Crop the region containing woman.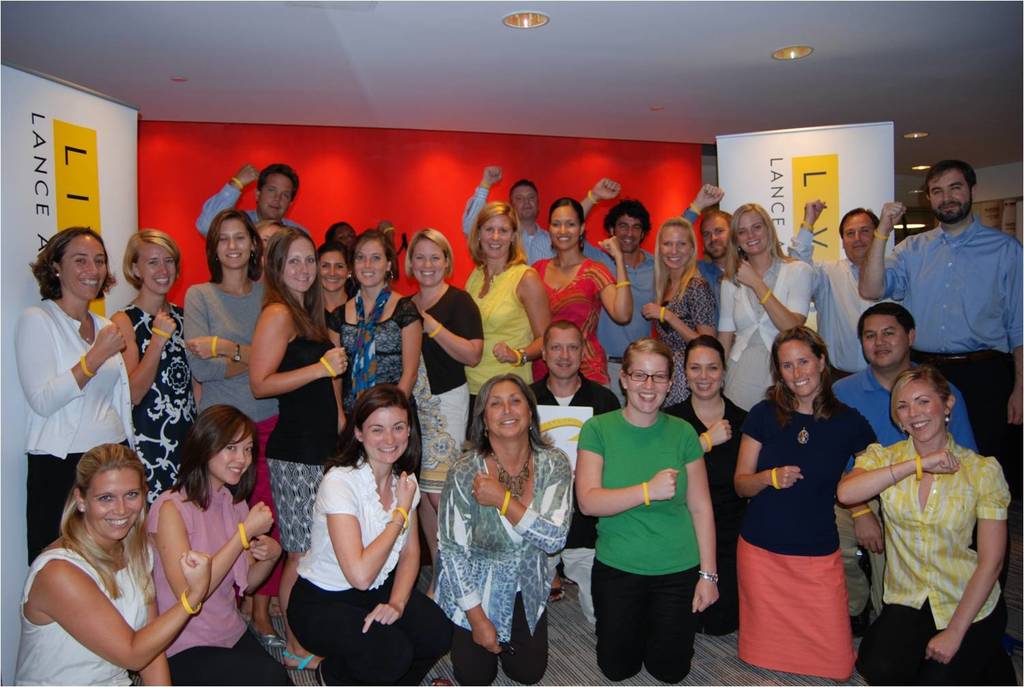
Crop region: [14, 227, 141, 559].
